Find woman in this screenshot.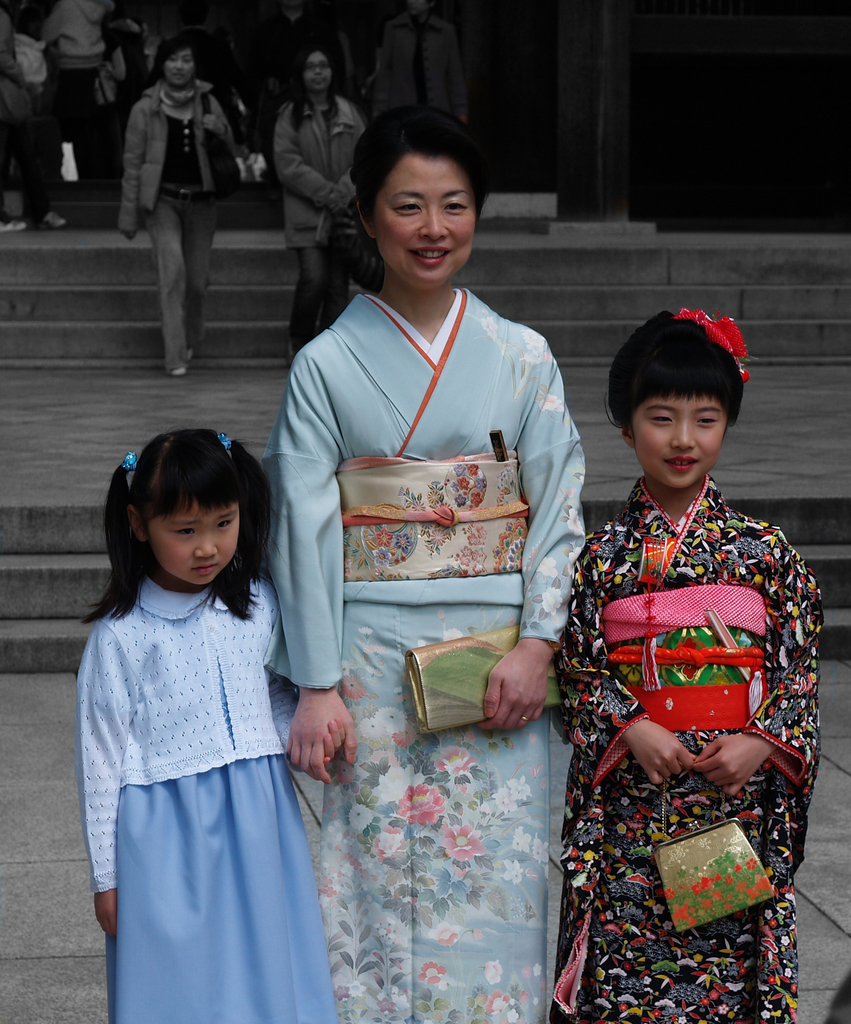
The bounding box for woman is <bbox>117, 39, 277, 390</bbox>.
